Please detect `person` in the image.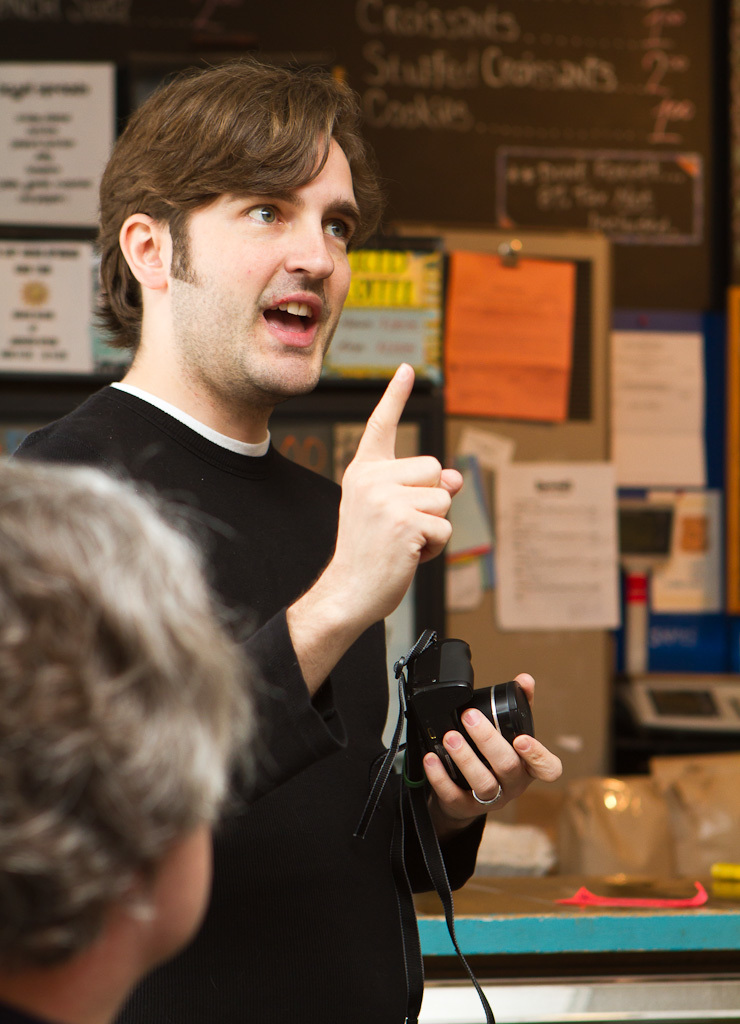
7:60:561:1023.
